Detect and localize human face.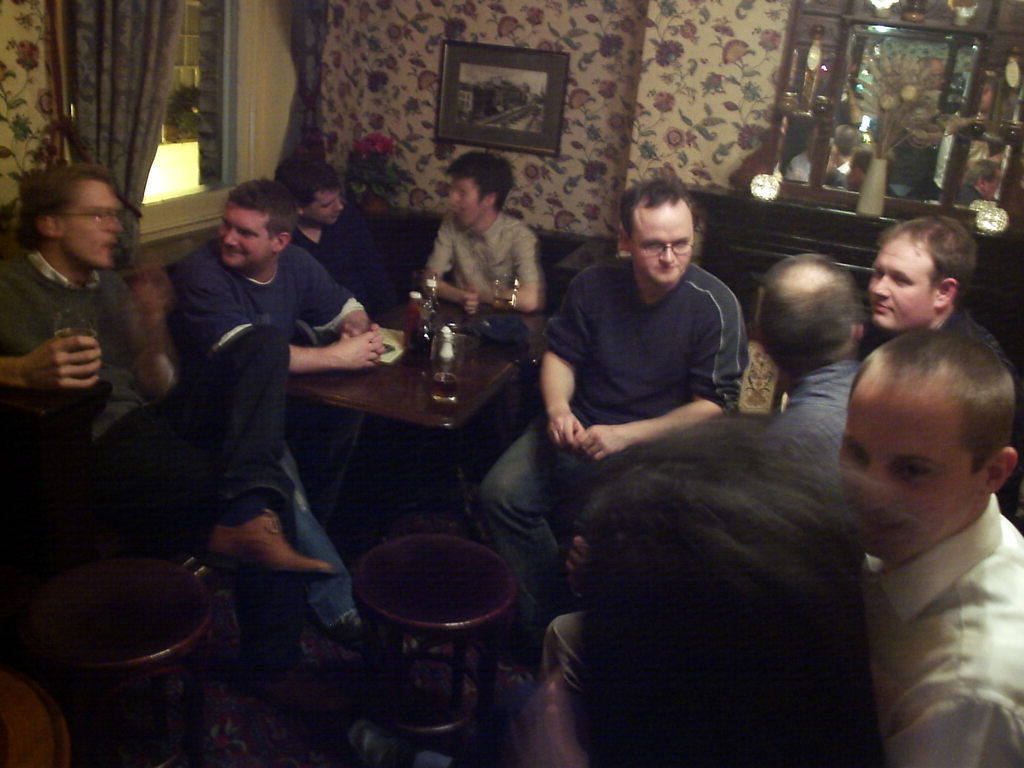
Localized at (x1=867, y1=241, x2=938, y2=330).
